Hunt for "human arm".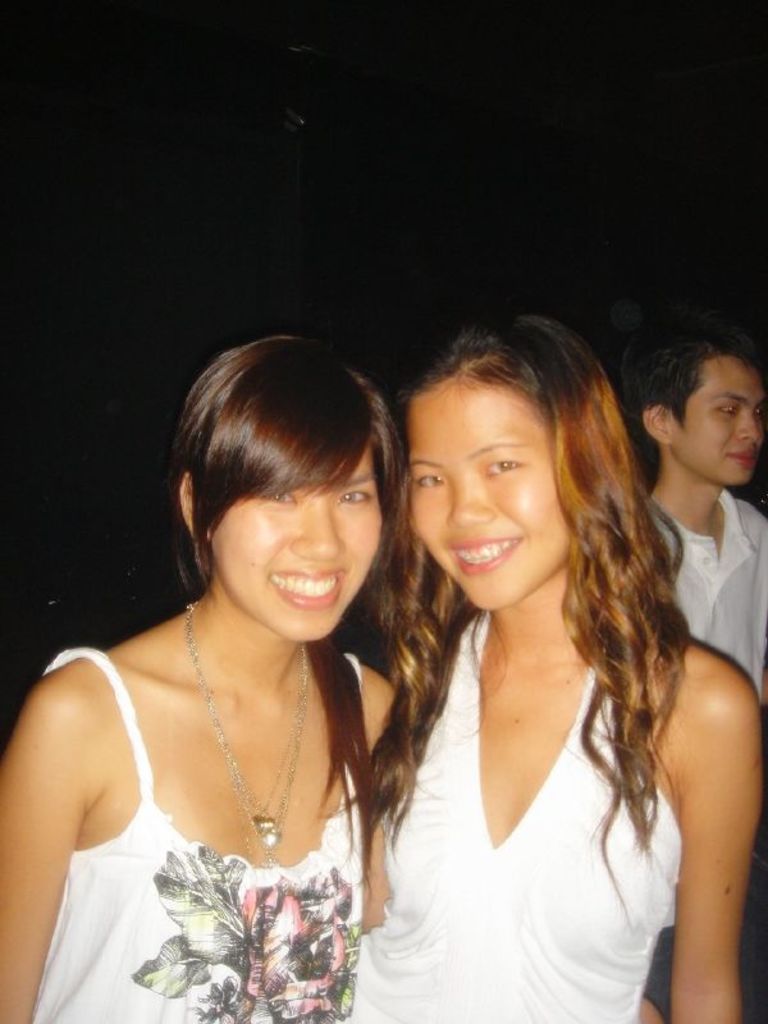
Hunted down at bbox=(756, 516, 767, 641).
